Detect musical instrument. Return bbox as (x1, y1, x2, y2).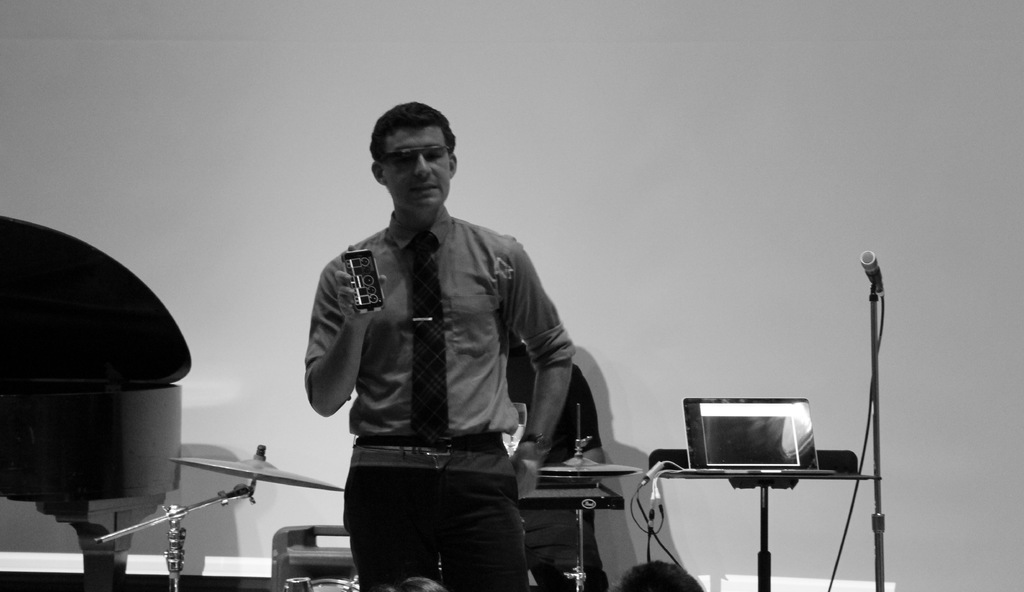
(171, 443, 340, 494).
